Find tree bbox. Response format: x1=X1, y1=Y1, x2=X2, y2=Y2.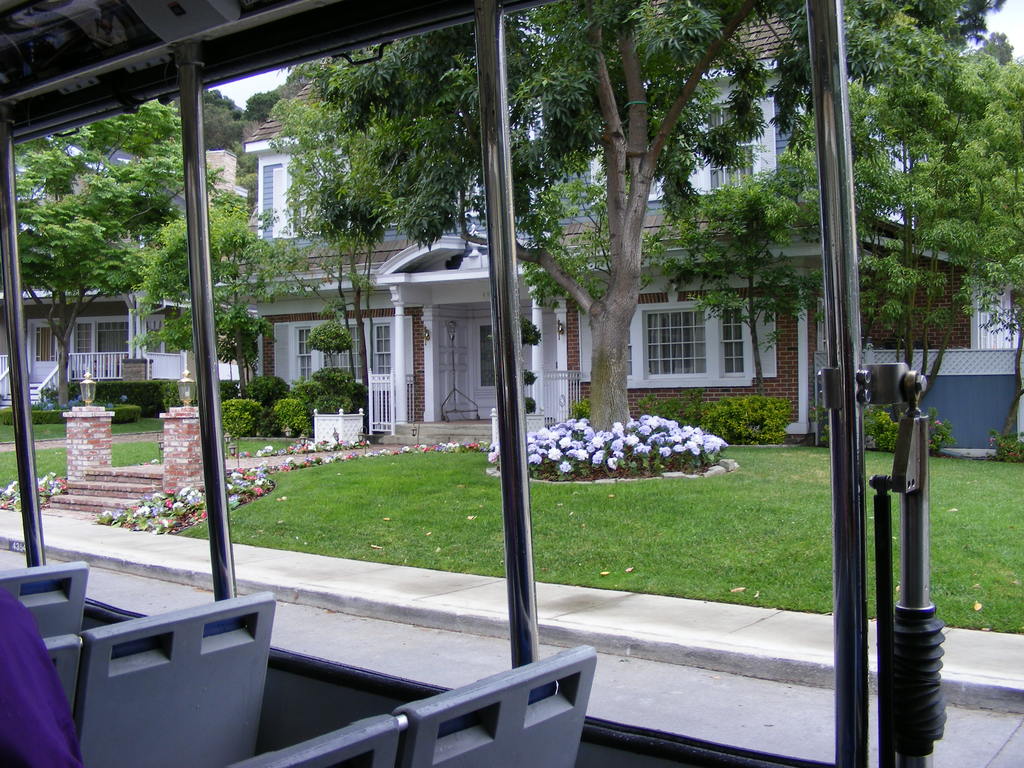
x1=31, y1=94, x2=180, y2=415.
